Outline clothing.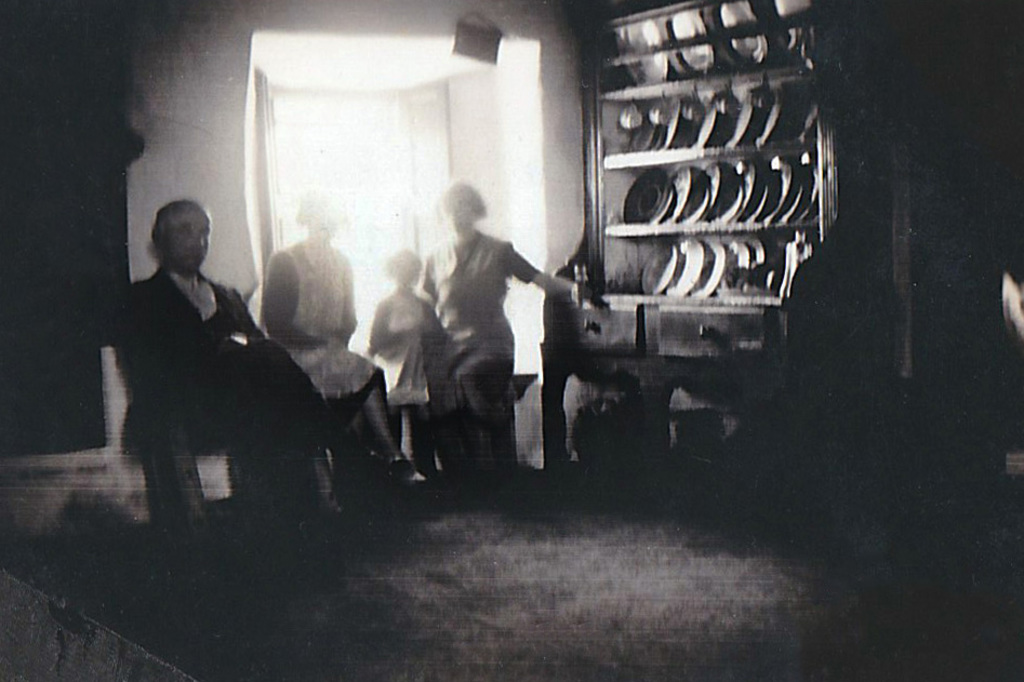
Outline: pyautogui.locateOnScreen(103, 203, 317, 546).
